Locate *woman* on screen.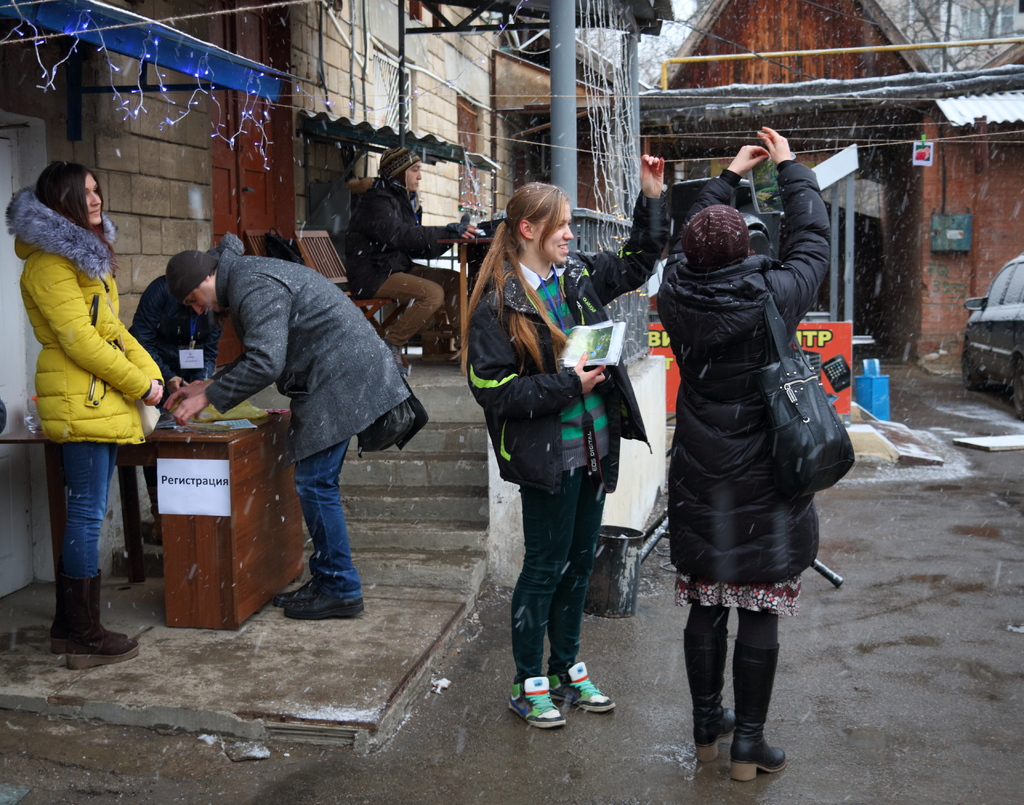
On screen at 653/126/830/787.
